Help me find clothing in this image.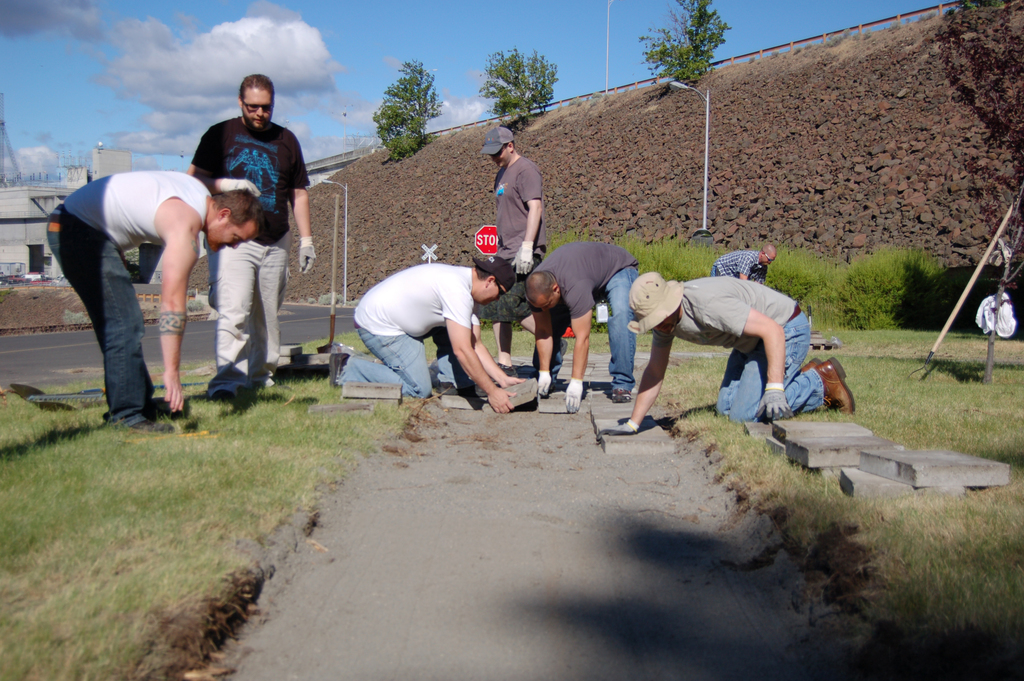
Found it: 45,169,216,427.
